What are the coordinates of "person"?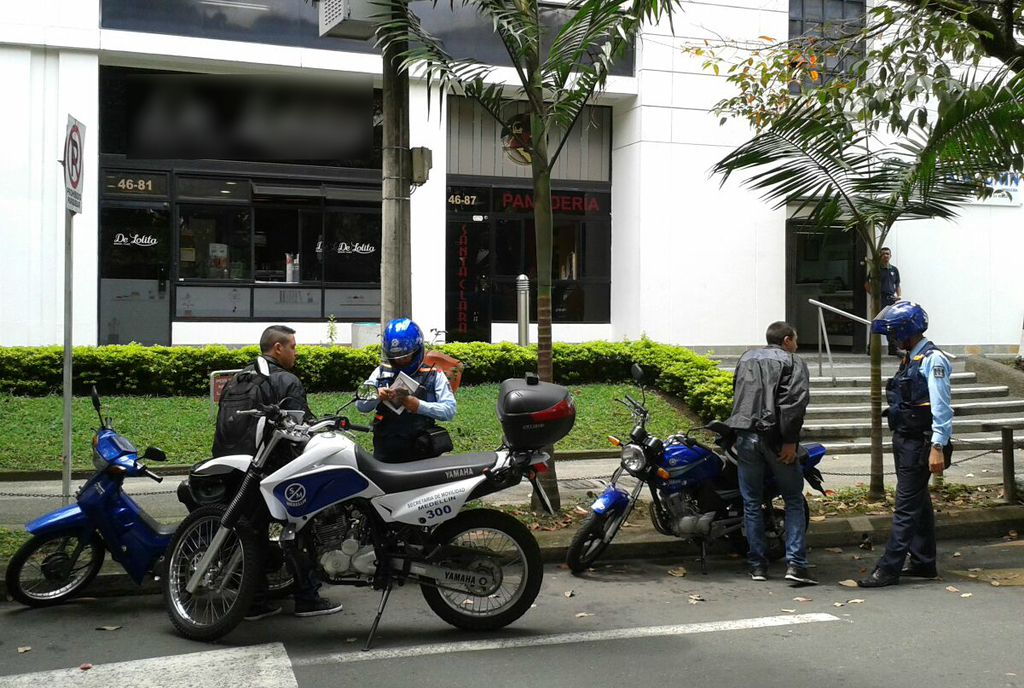
<region>208, 317, 346, 621</region>.
